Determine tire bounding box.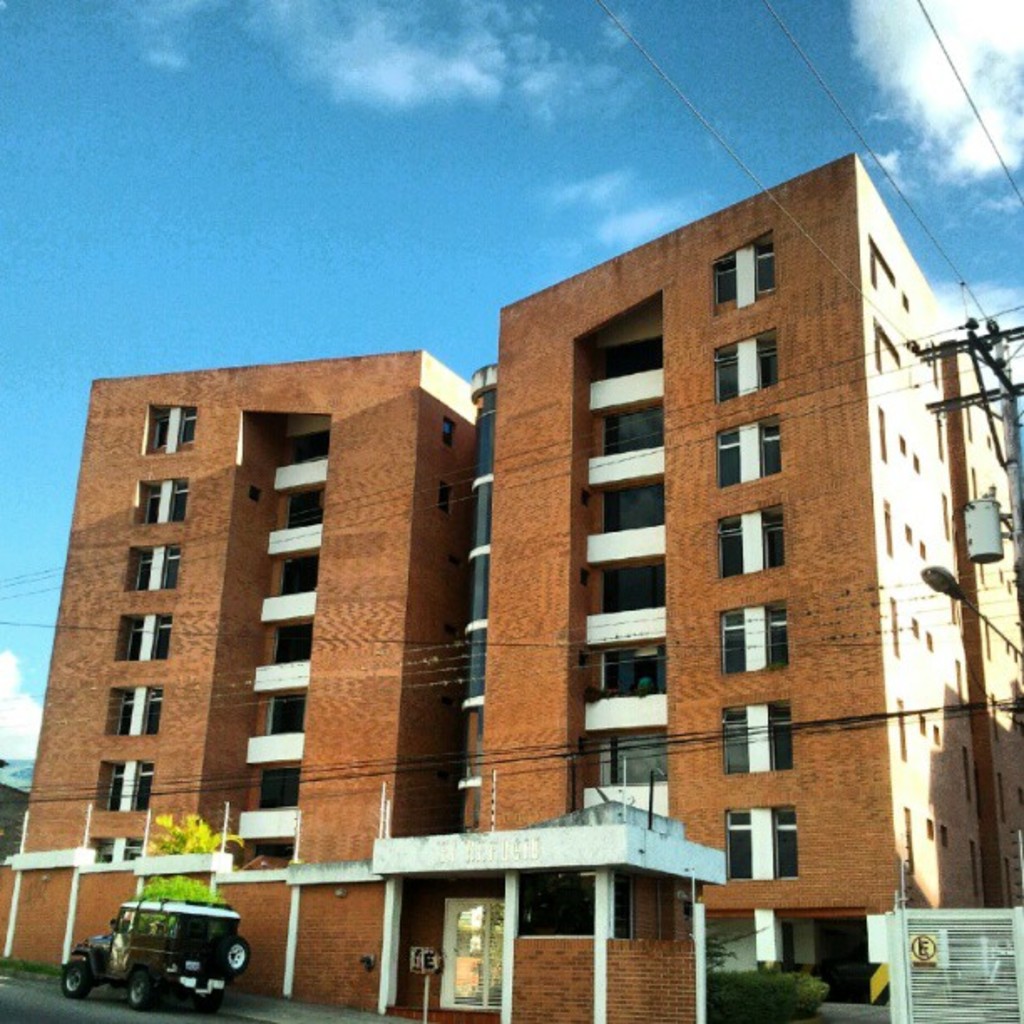
Determined: {"x1": 211, "y1": 939, "x2": 249, "y2": 972}.
